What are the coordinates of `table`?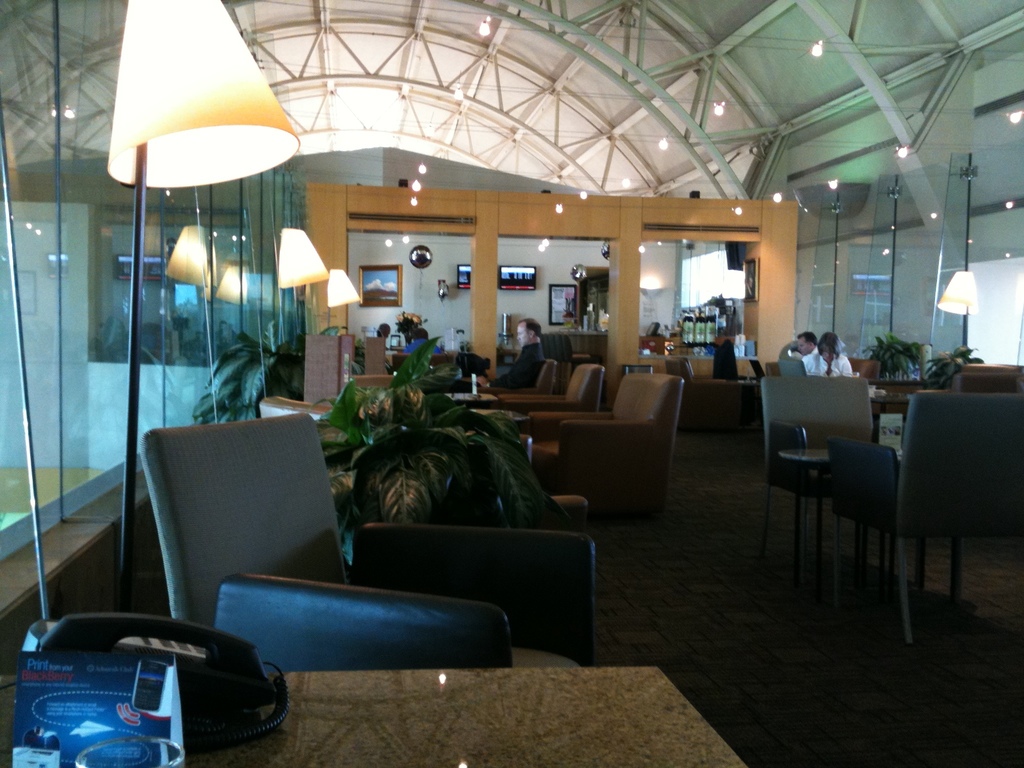
[216, 668, 747, 767].
